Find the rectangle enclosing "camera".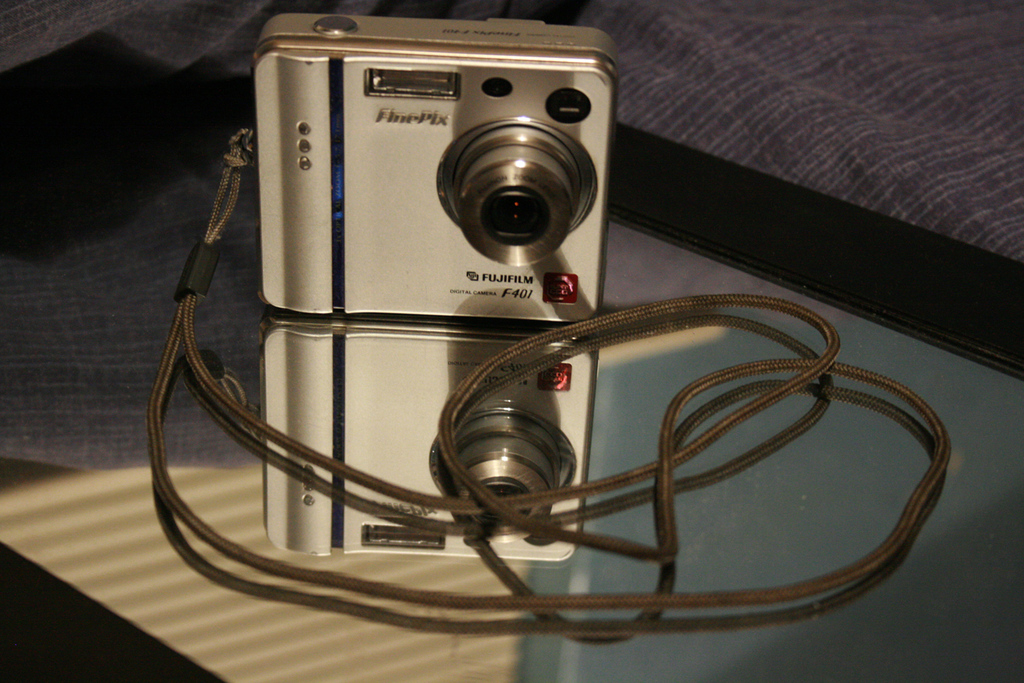
bbox=[259, 16, 612, 559].
